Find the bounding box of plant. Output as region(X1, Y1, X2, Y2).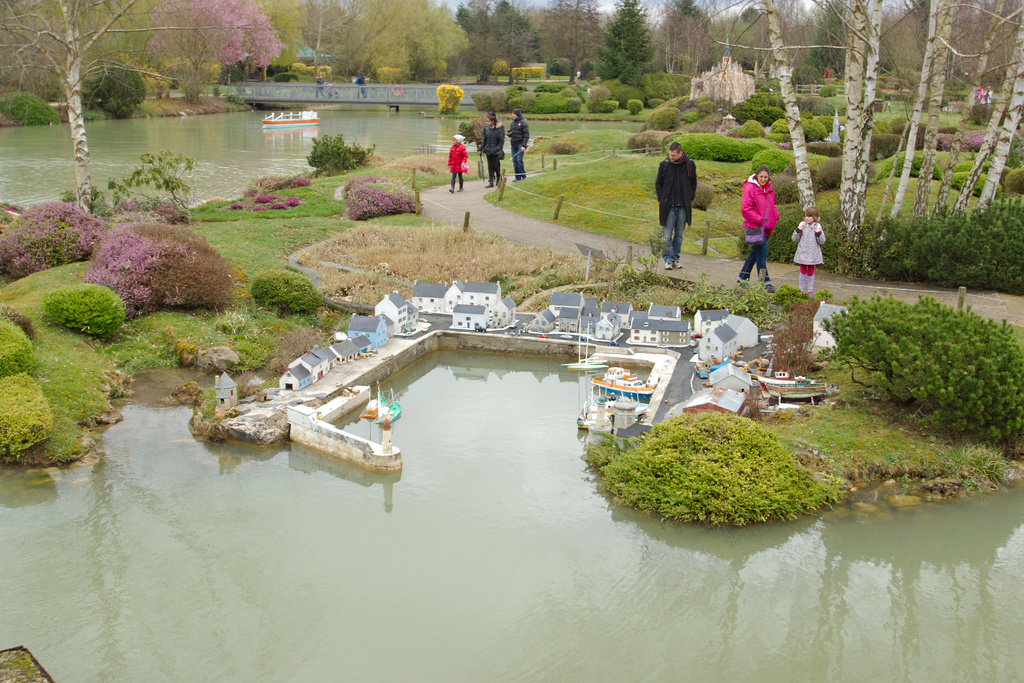
region(0, 302, 38, 345).
